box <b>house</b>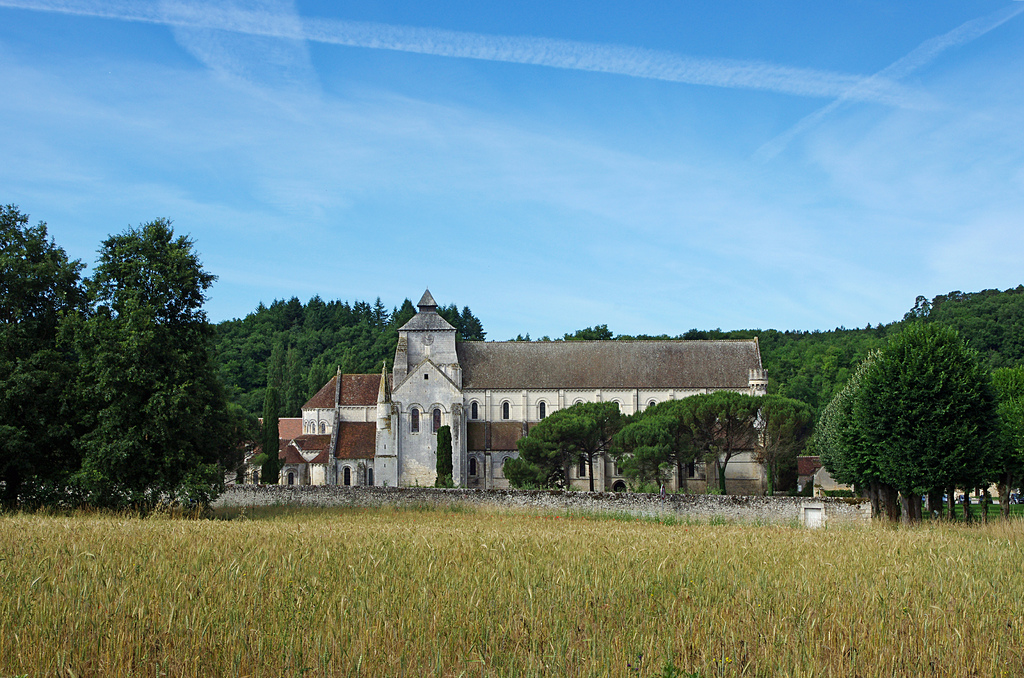
BBox(799, 456, 852, 496)
